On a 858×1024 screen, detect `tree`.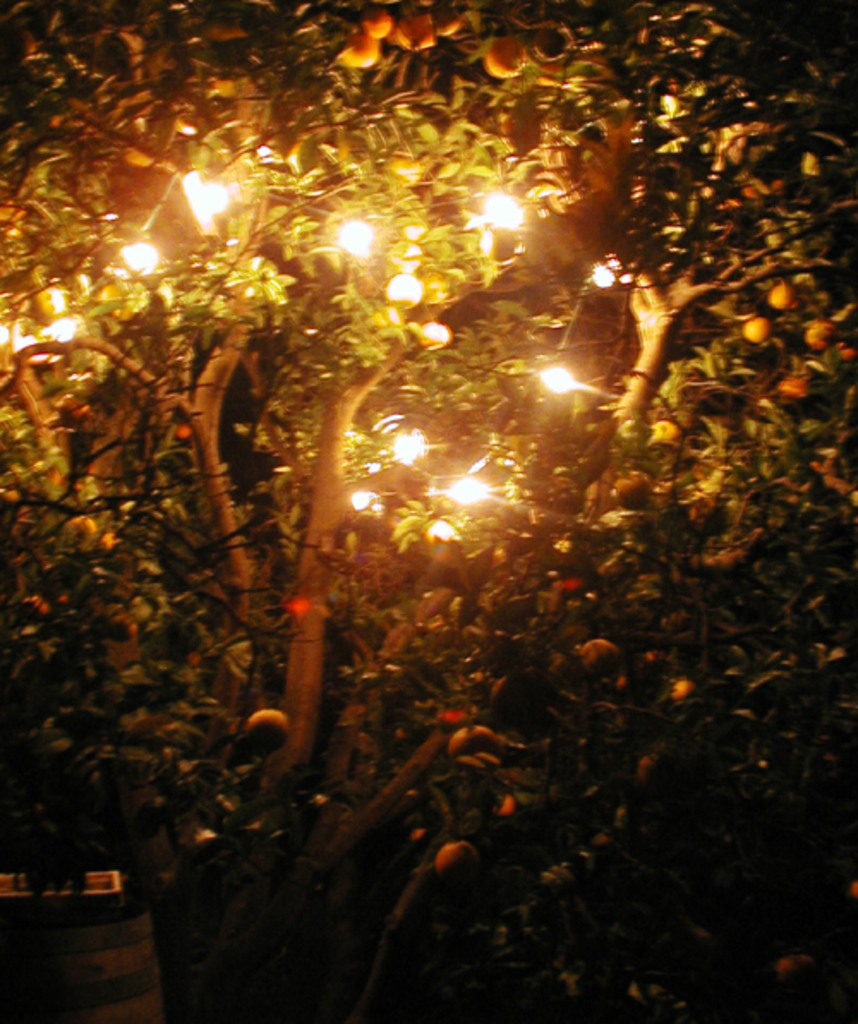
rect(0, 0, 300, 617).
